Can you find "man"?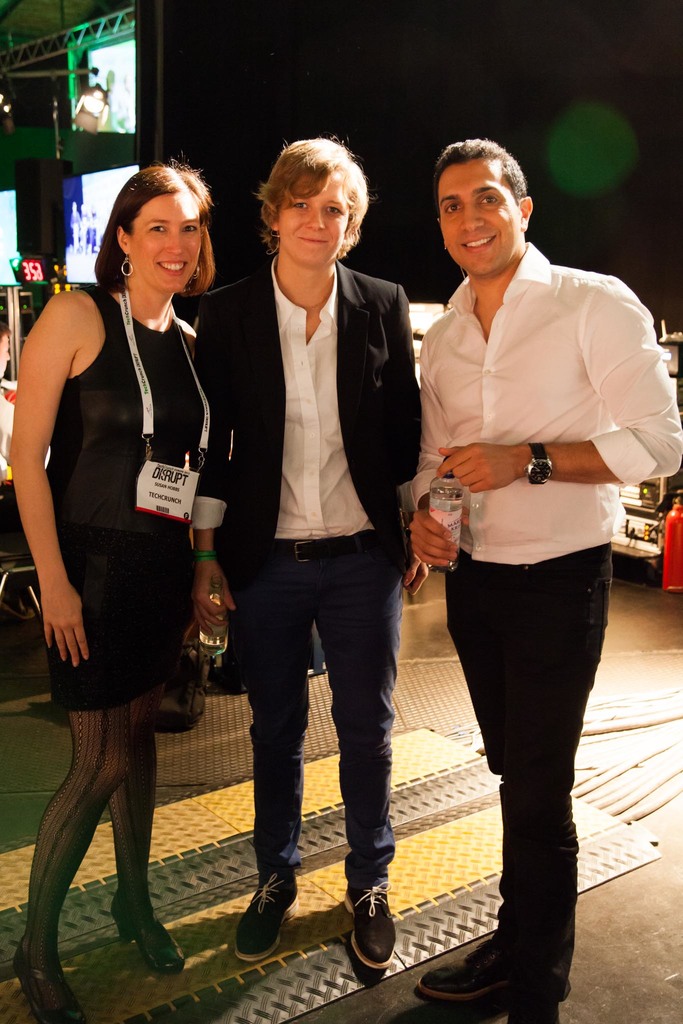
Yes, bounding box: [387, 140, 682, 1023].
